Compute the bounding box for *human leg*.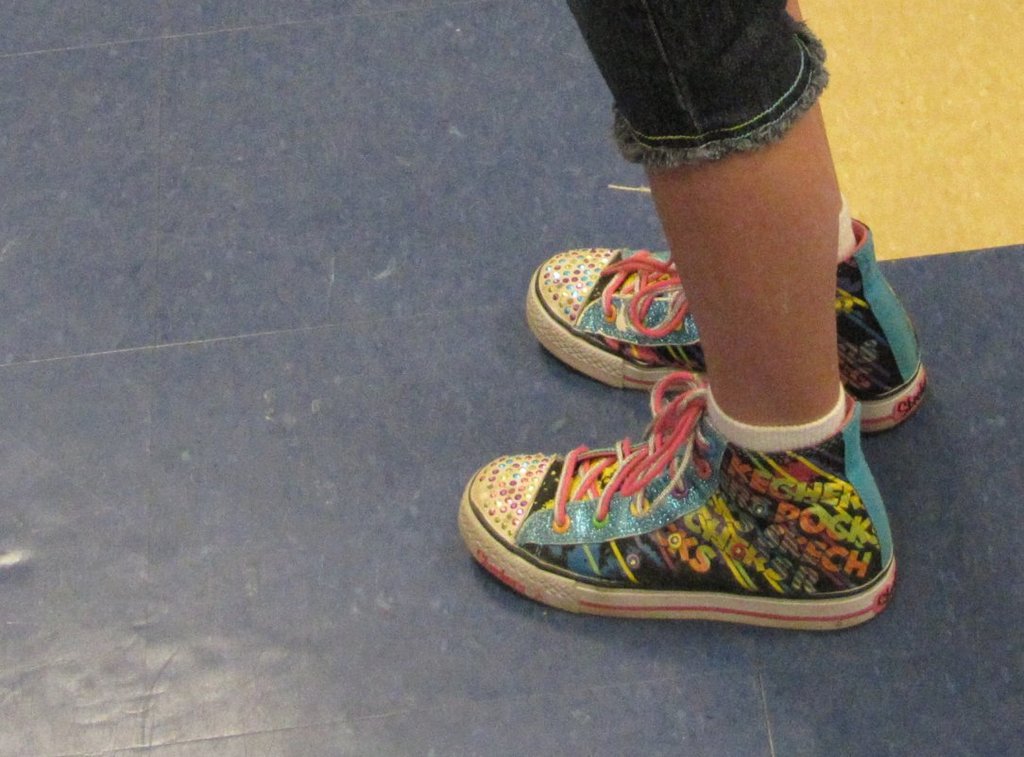
pyautogui.locateOnScreen(522, 0, 930, 434).
